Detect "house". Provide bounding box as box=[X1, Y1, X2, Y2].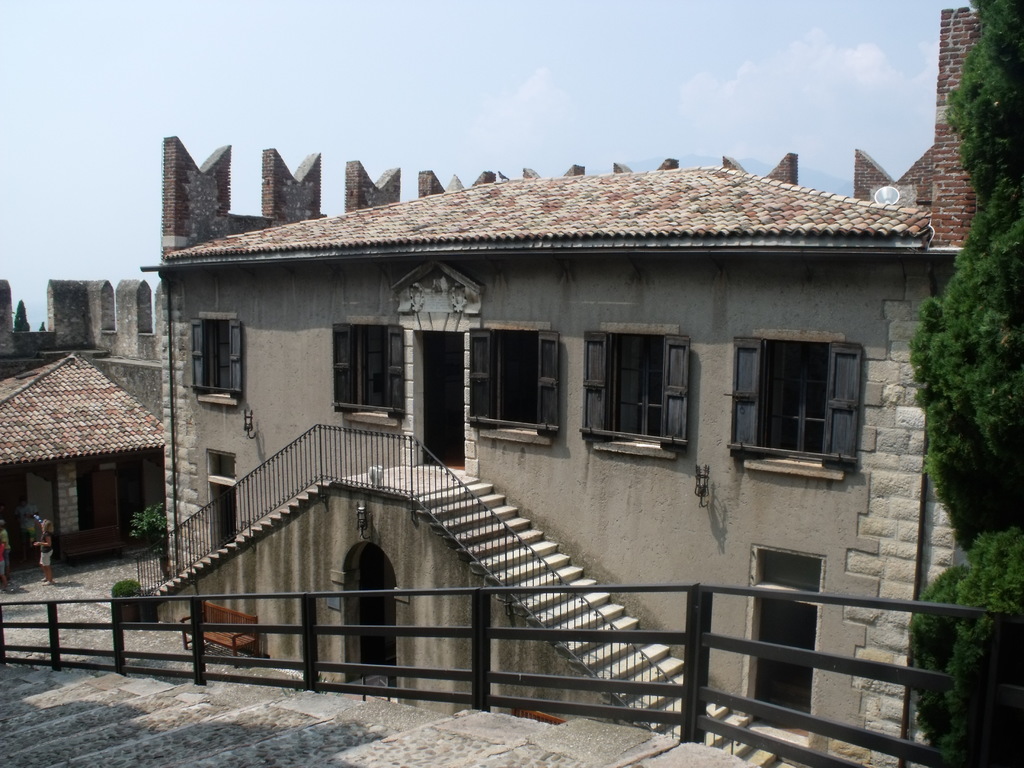
box=[3, 337, 175, 593].
